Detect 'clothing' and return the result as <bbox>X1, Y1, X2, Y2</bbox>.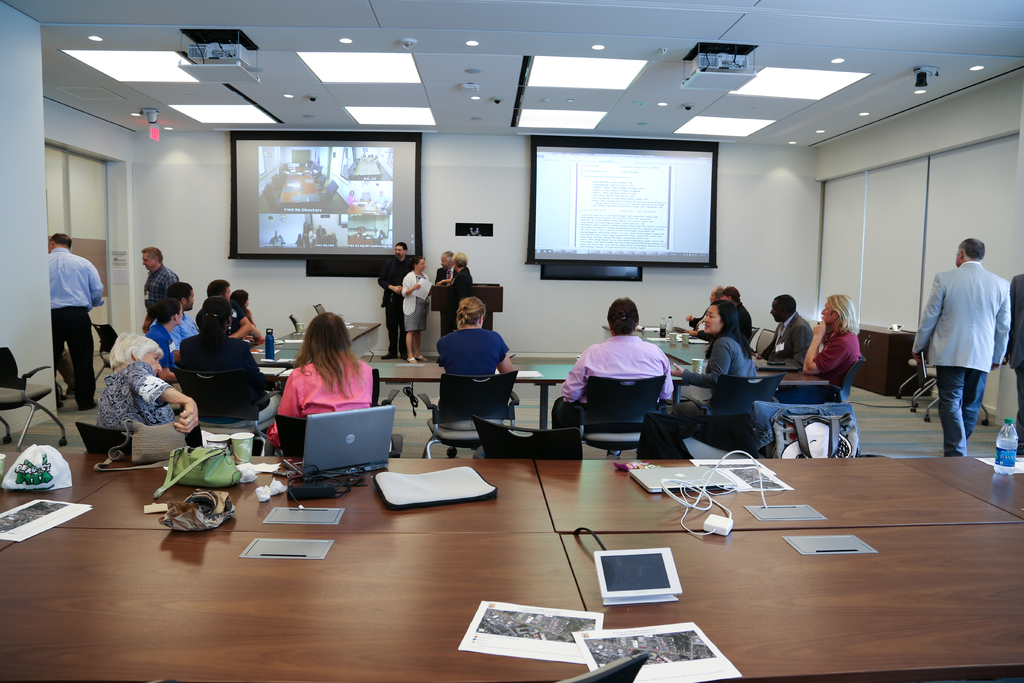
<bbox>174, 308, 200, 339</bbox>.
